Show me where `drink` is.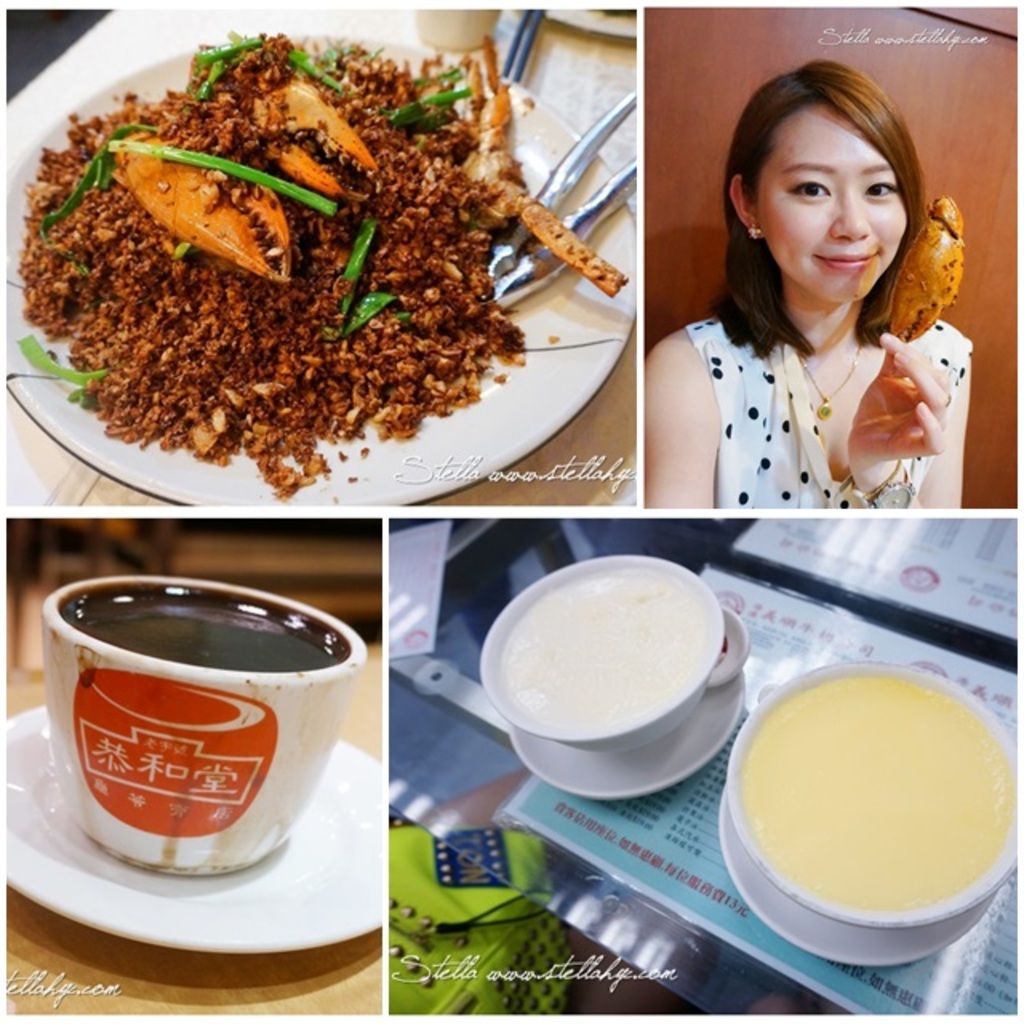
`drink` is at region(739, 683, 1014, 930).
